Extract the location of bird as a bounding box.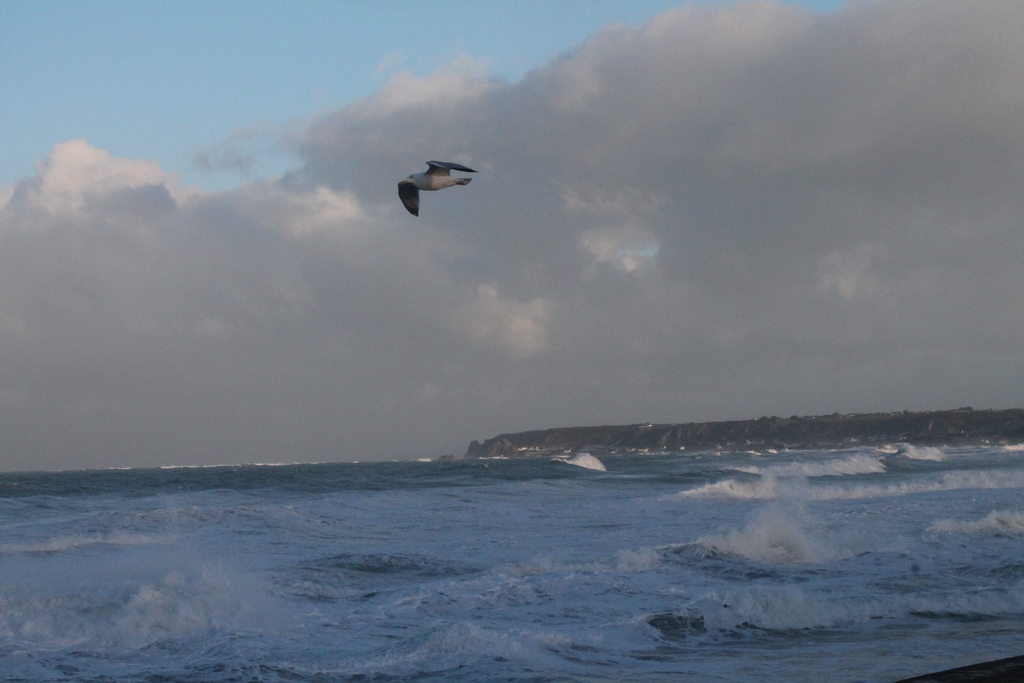
390 152 479 217.
